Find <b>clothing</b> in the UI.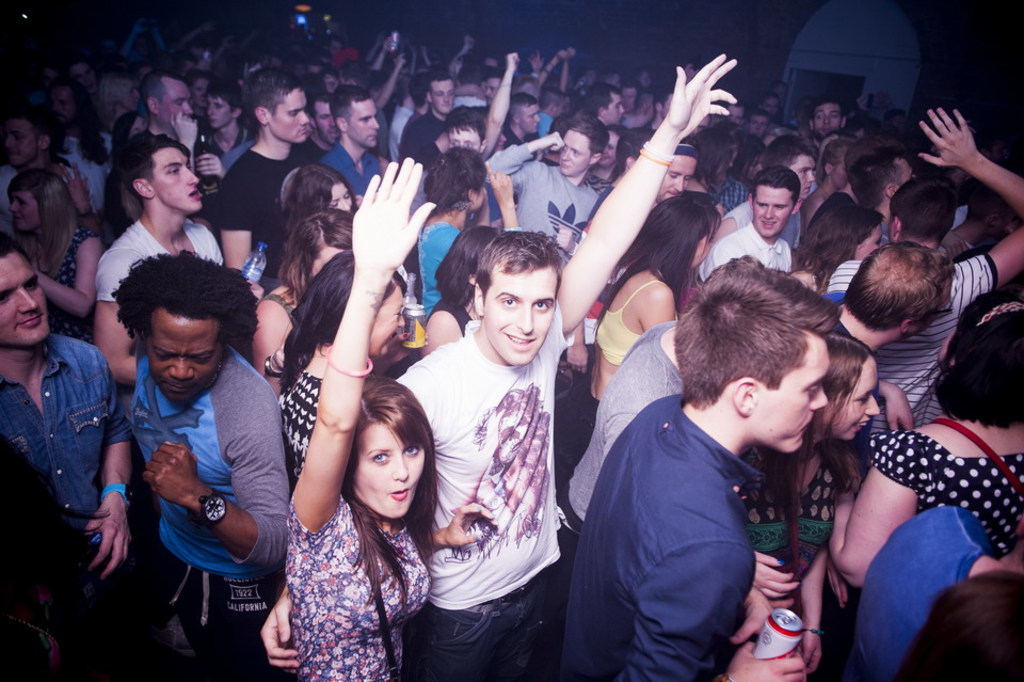
UI element at (0, 323, 118, 543).
